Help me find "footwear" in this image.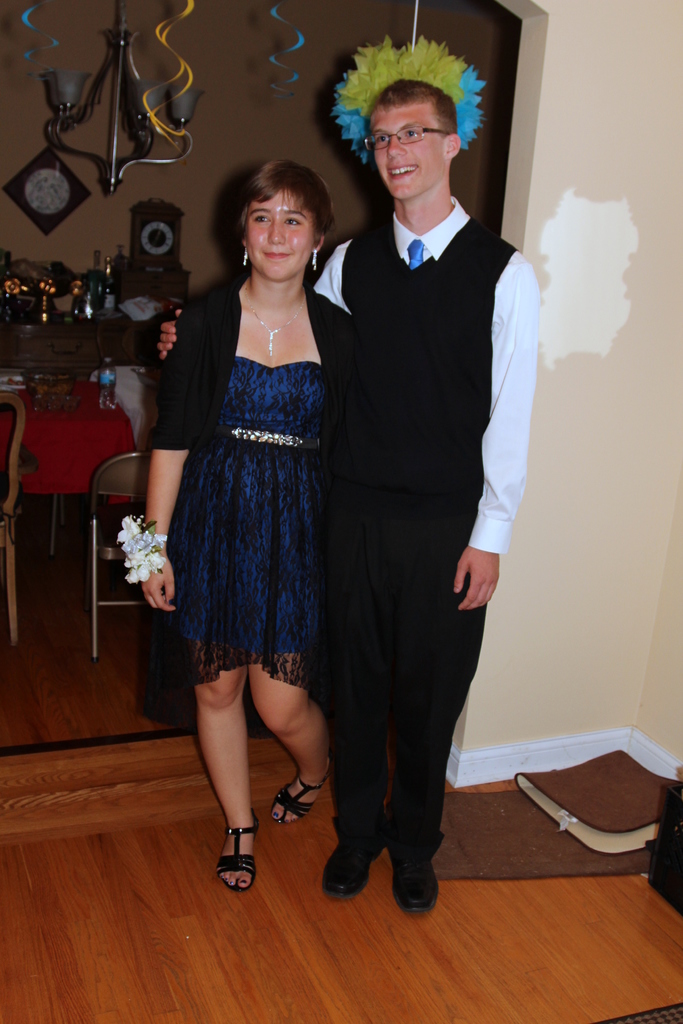
Found it: [215,811,255,890].
